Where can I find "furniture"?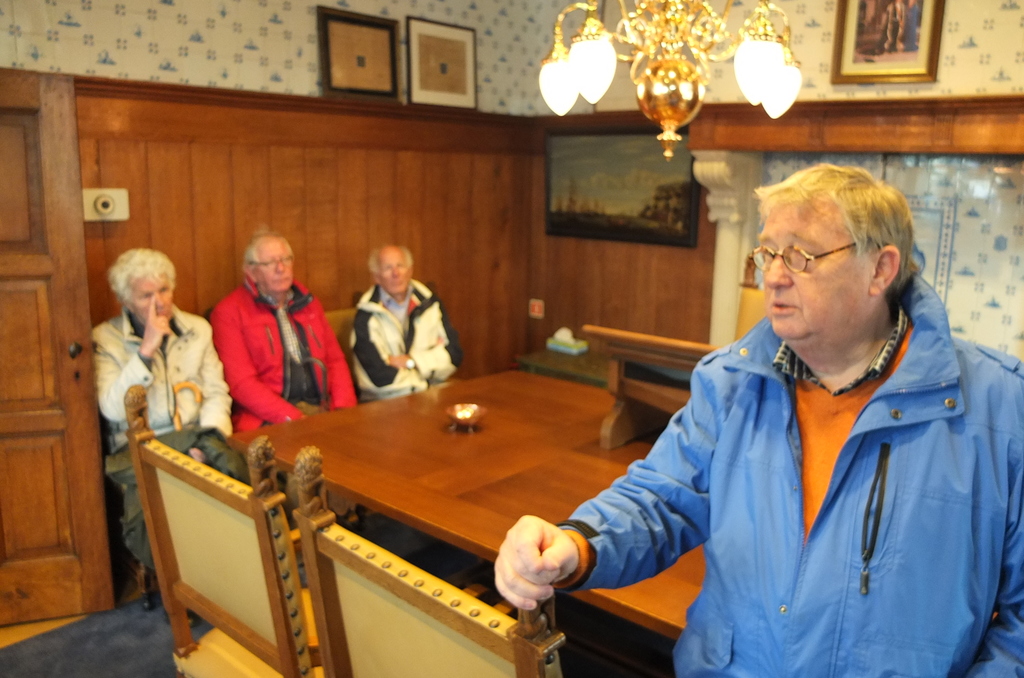
You can find it at (350,278,437,307).
